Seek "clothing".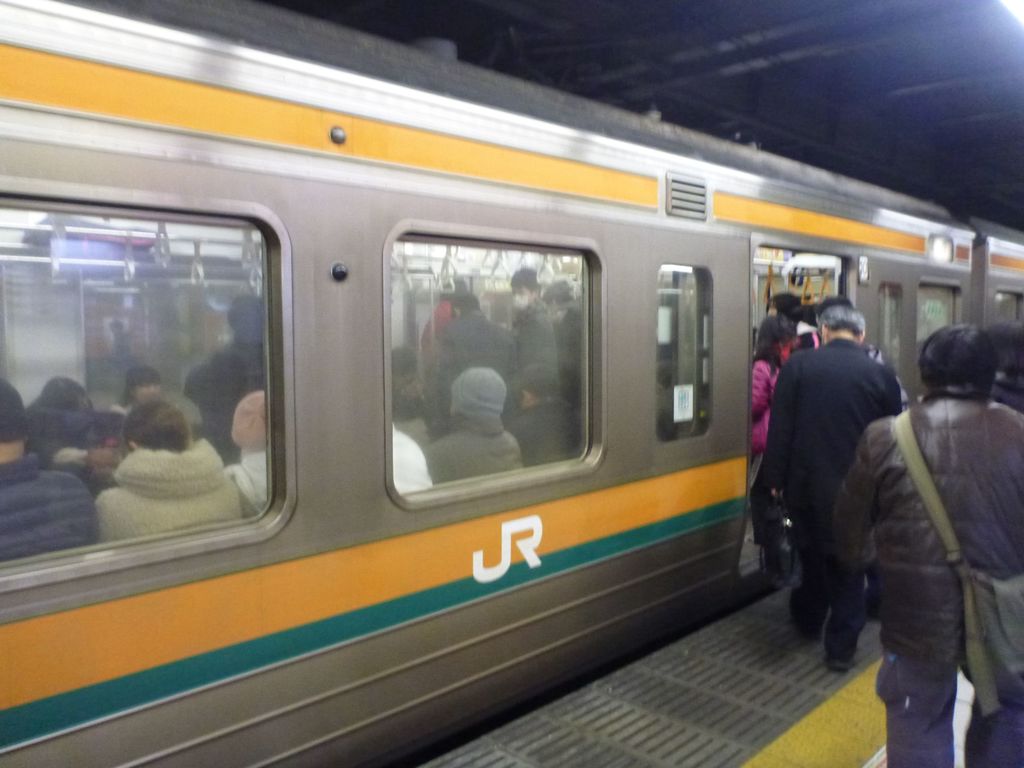
(left=747, top=353, right=780, bottom=552).
